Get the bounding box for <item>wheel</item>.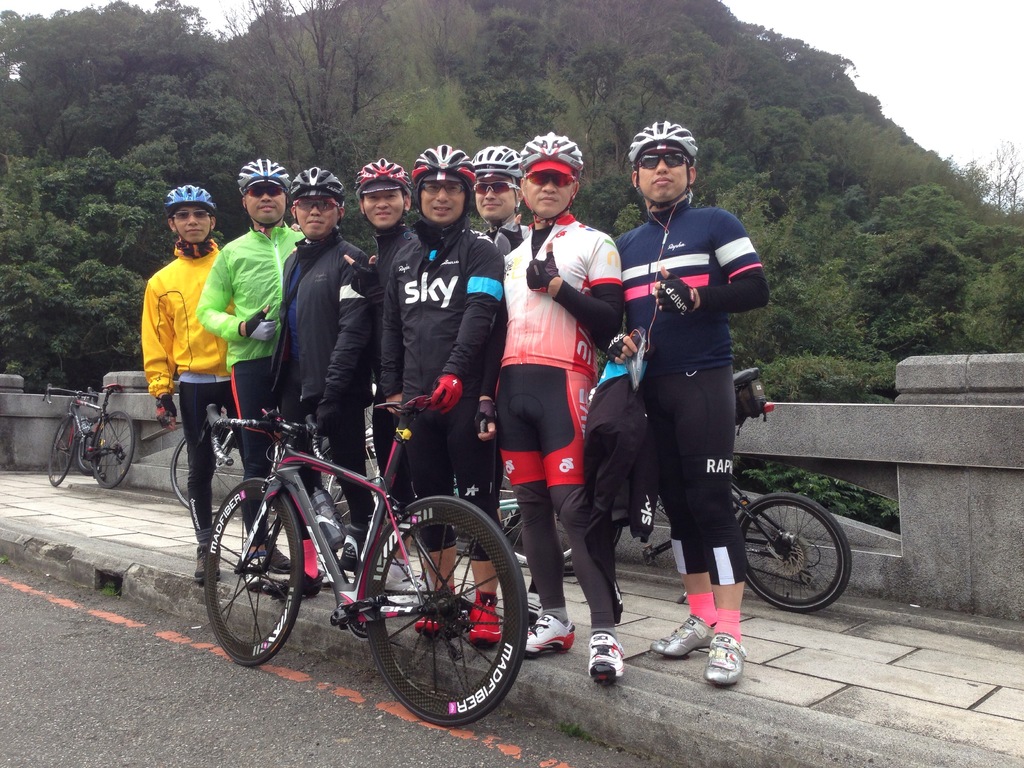
BBox(451, 468, 521, 556).
